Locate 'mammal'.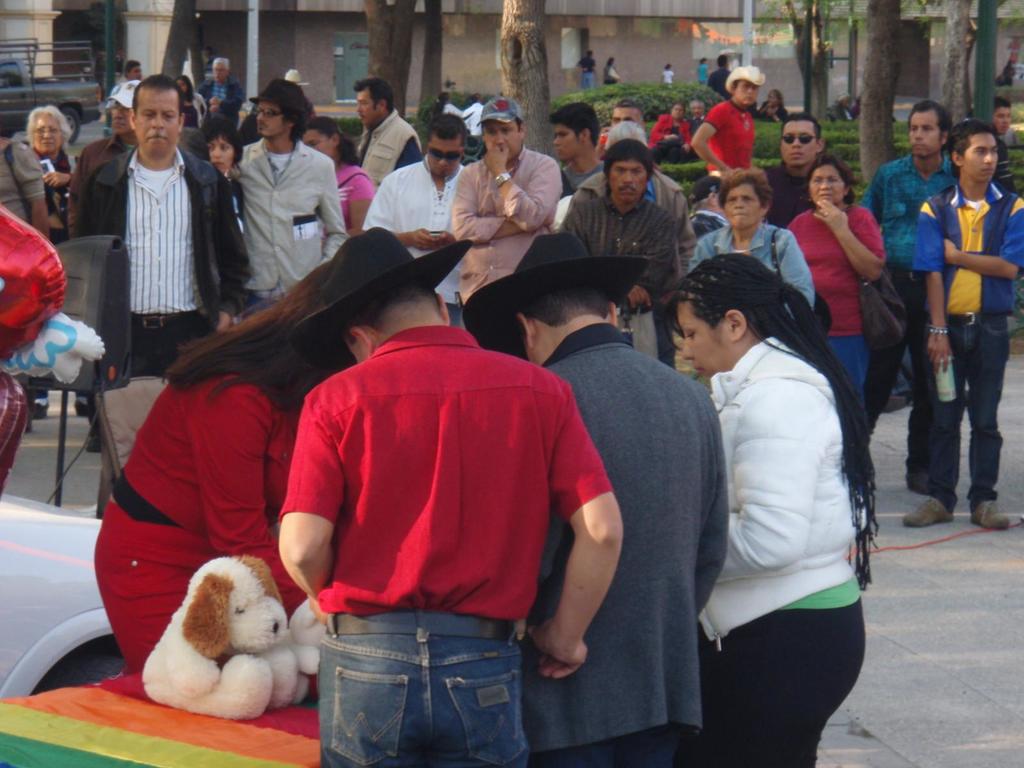
Bounding box: bbox=(355, 75, 428, 189).
